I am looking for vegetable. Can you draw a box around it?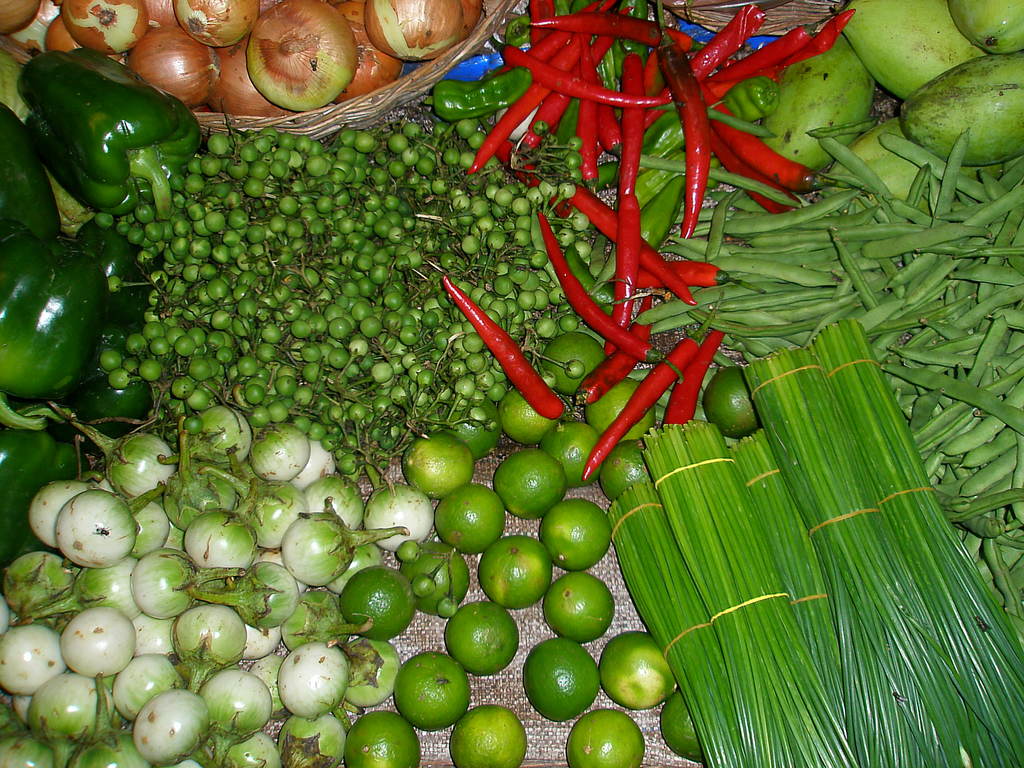
Sure, the bounding box is <box>708,367,768,438</box>.
